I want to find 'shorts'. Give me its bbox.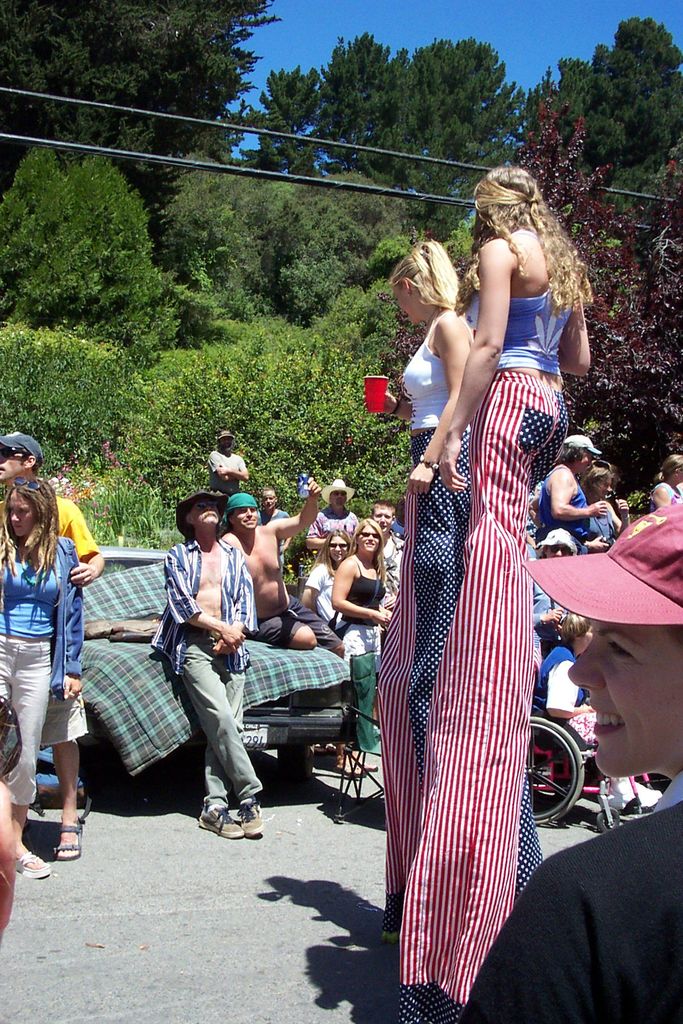
region(342, 623, 382, 682).
